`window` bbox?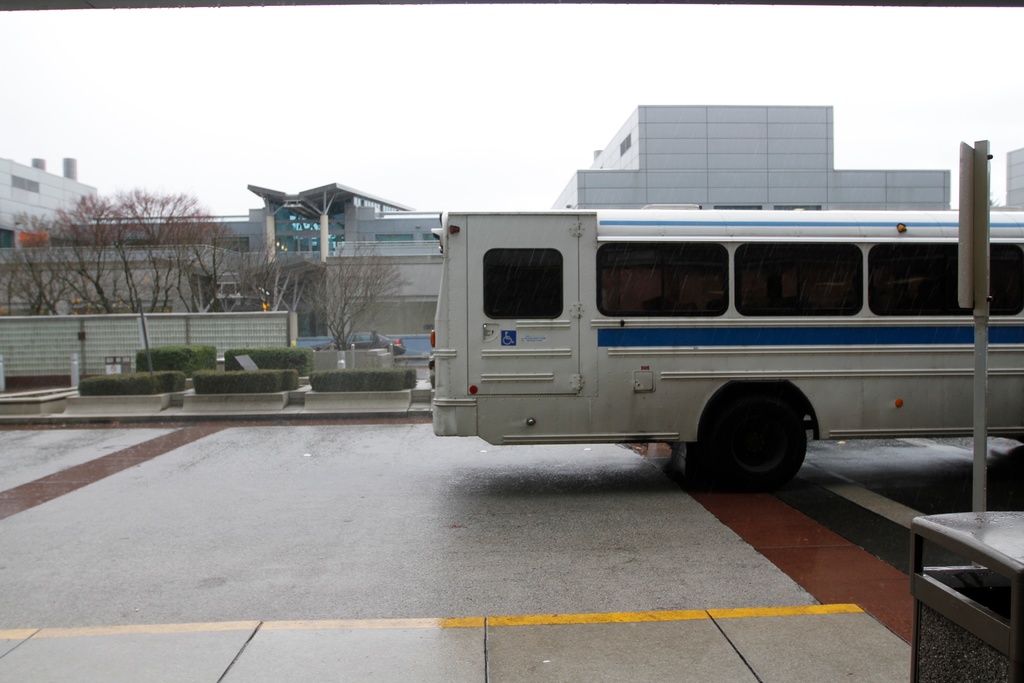
box=[375, 235, 416, 258]
